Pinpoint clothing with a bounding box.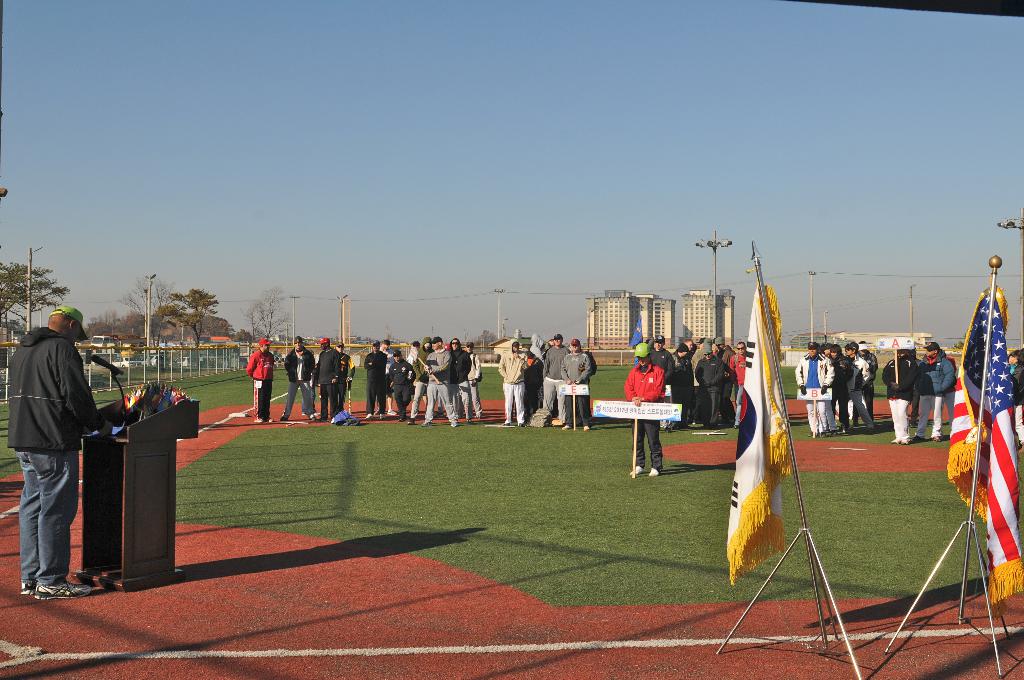
crop(243, 346, 273, 417).
